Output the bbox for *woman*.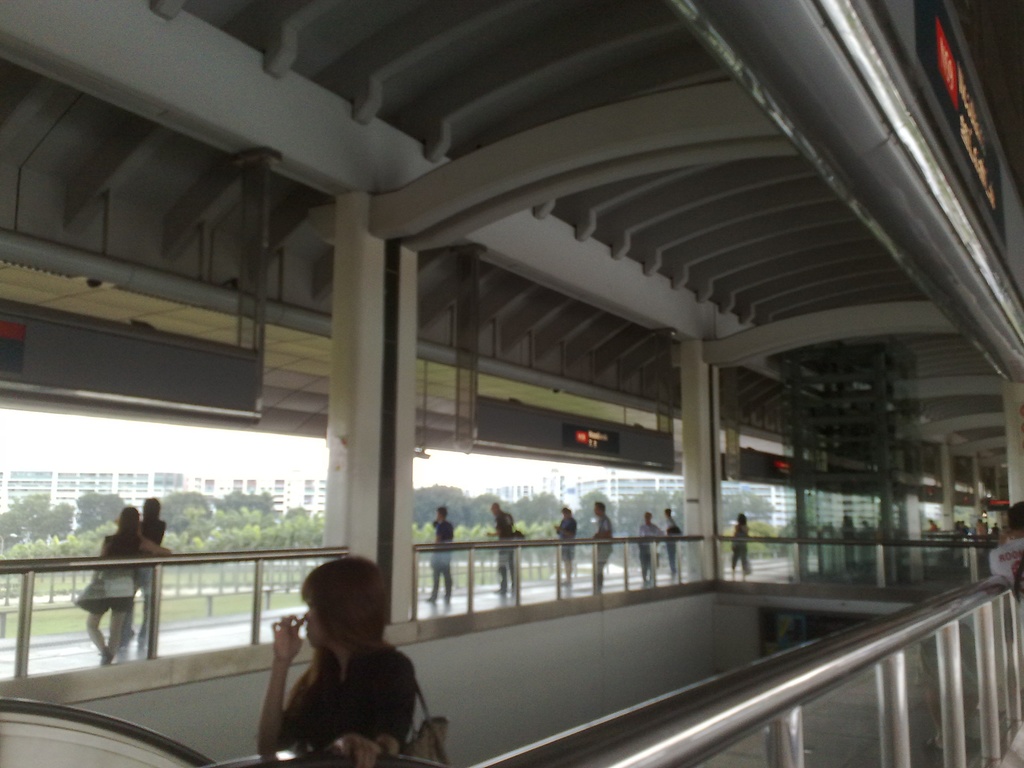
241:563:426:747.
